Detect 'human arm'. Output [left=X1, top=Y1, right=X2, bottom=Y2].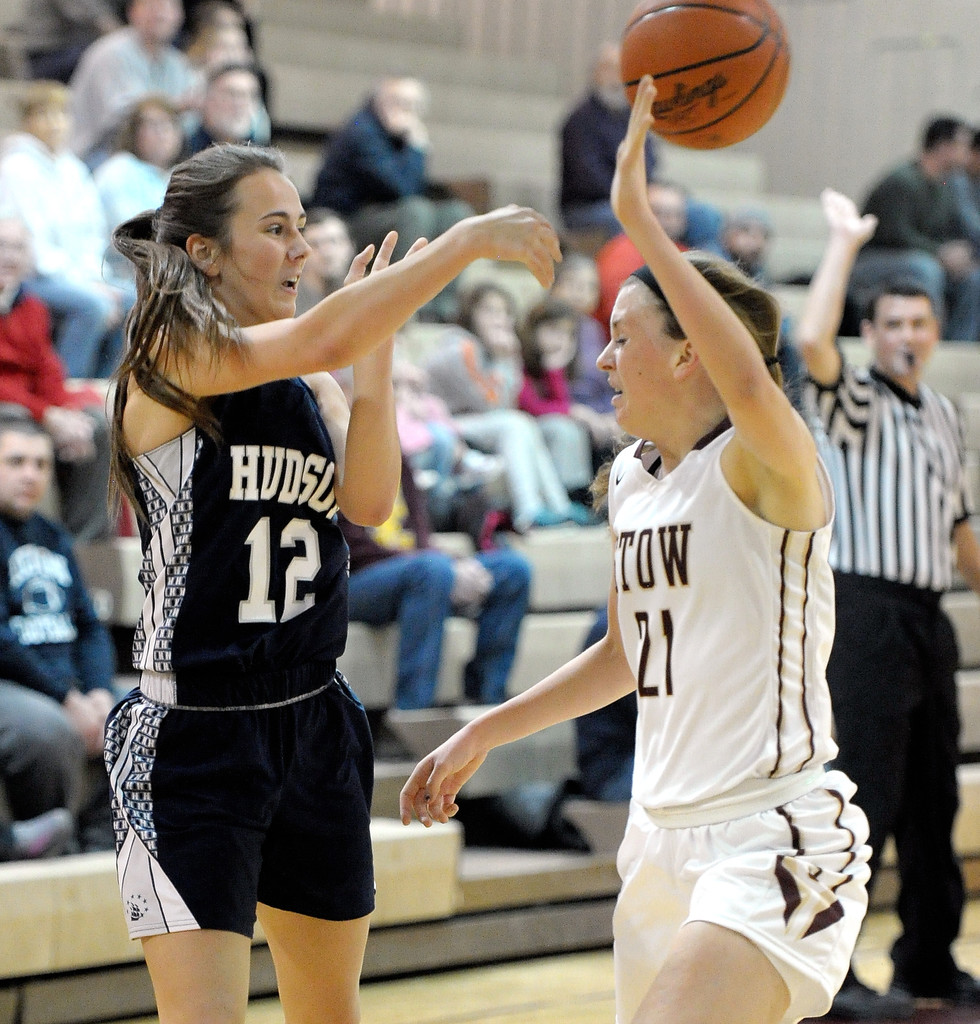
[left=409, top=612, right=664, bottom=846].
